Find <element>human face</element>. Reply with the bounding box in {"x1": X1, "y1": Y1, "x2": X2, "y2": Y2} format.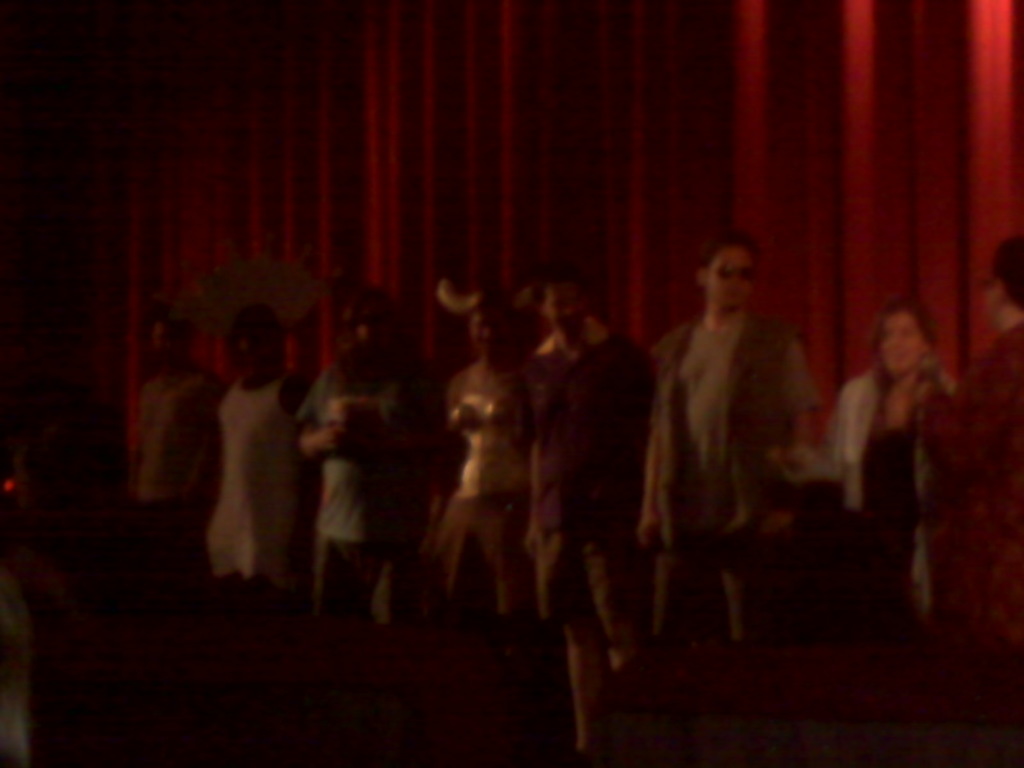
{"x1": 881, "y1": 308, "x2": 927, "y2": 374}.
